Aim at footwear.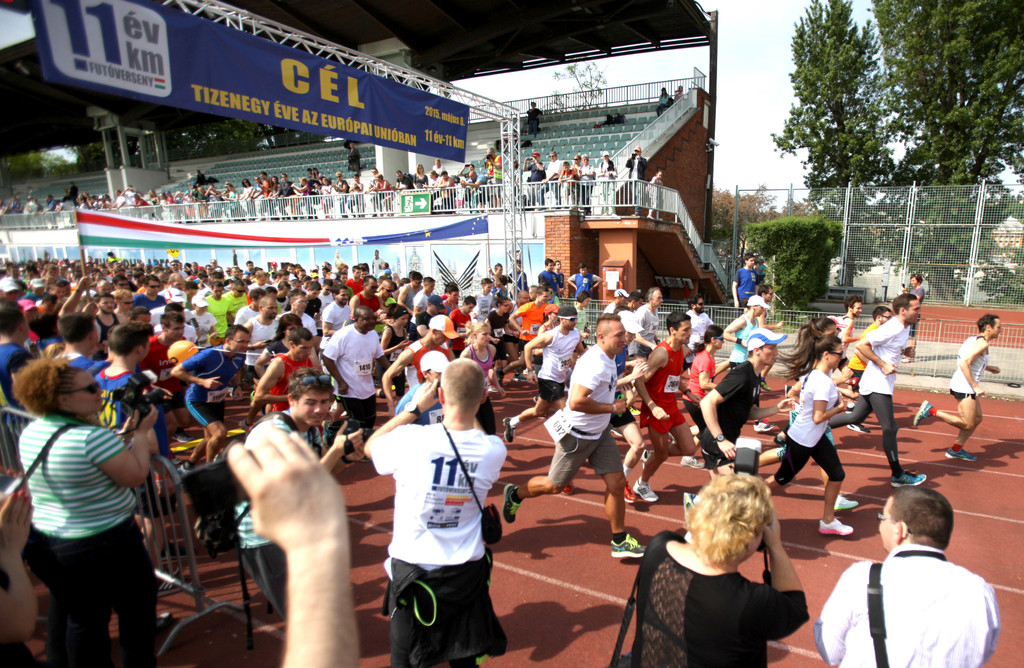
Aimed at x1=609, y1=534, x2=650, y2=559.
